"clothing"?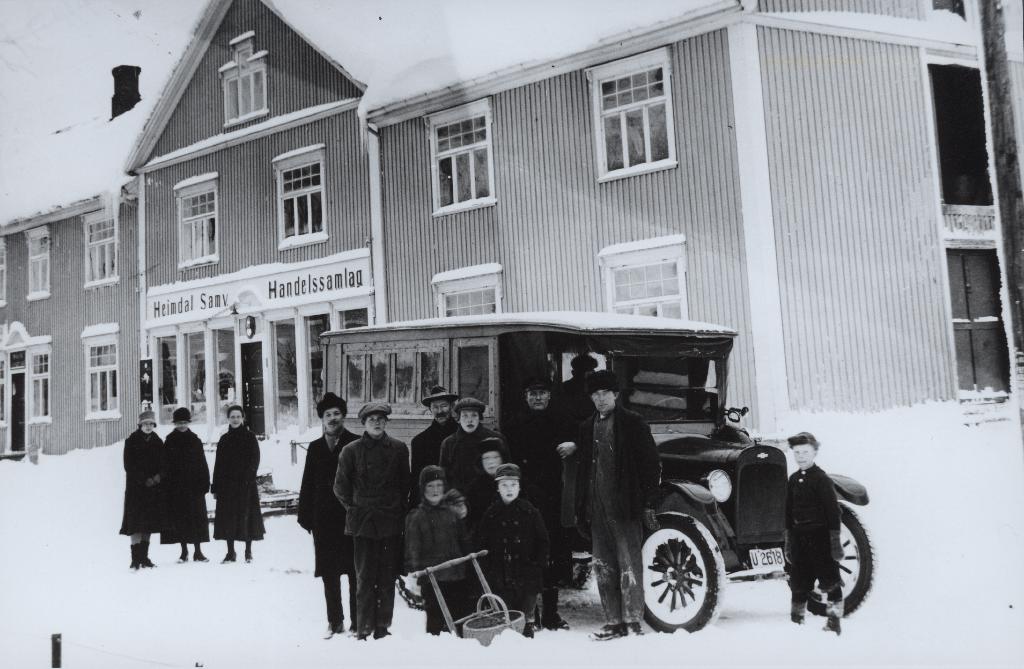
[462, 494, 564, 629]
